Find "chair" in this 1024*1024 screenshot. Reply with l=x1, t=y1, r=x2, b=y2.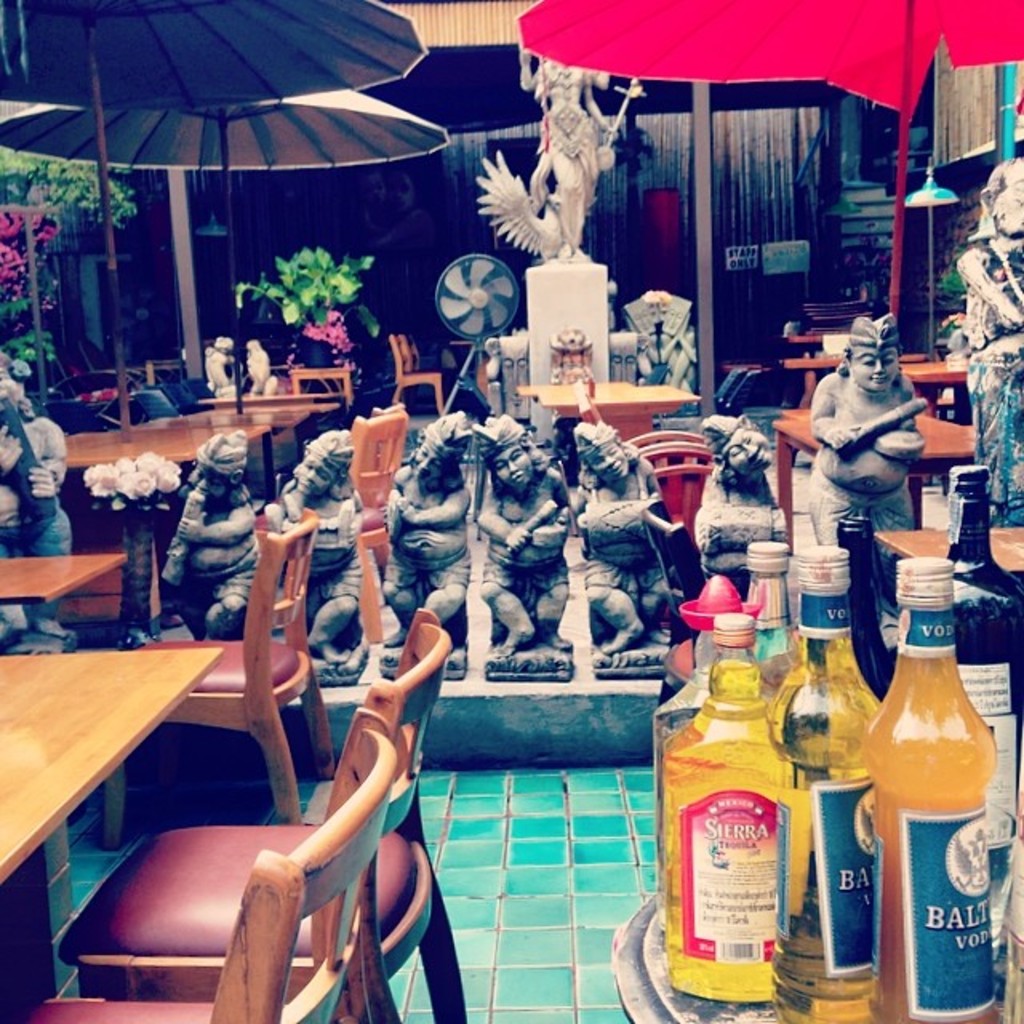
l=384, t=331, r=445, b=416.
